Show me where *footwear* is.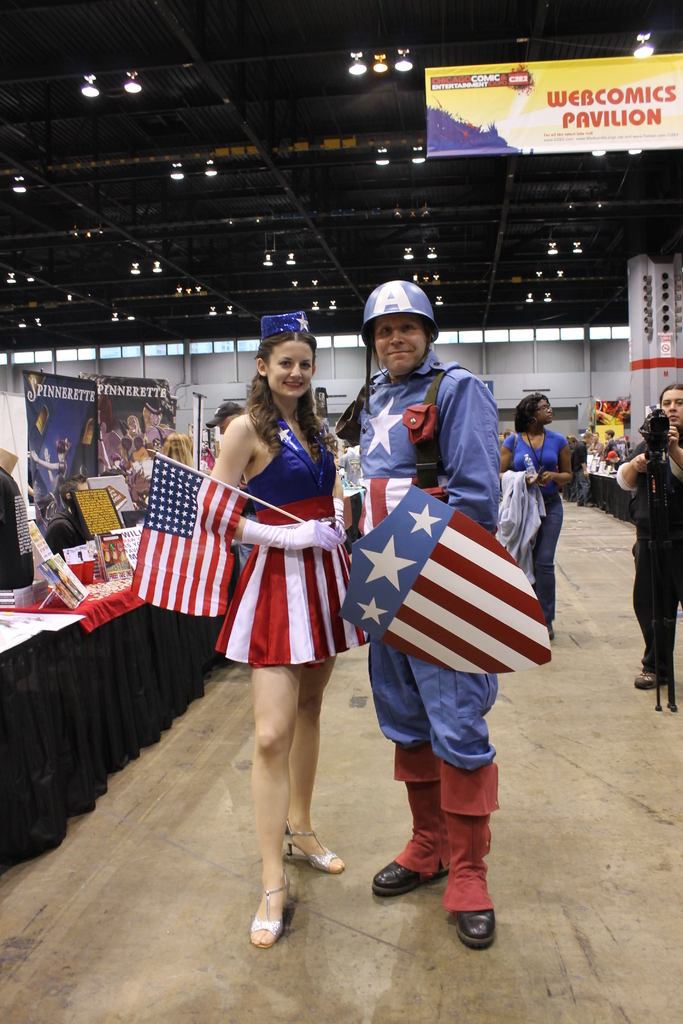
*footwear* is at crop(364, 860, 424, 904).
